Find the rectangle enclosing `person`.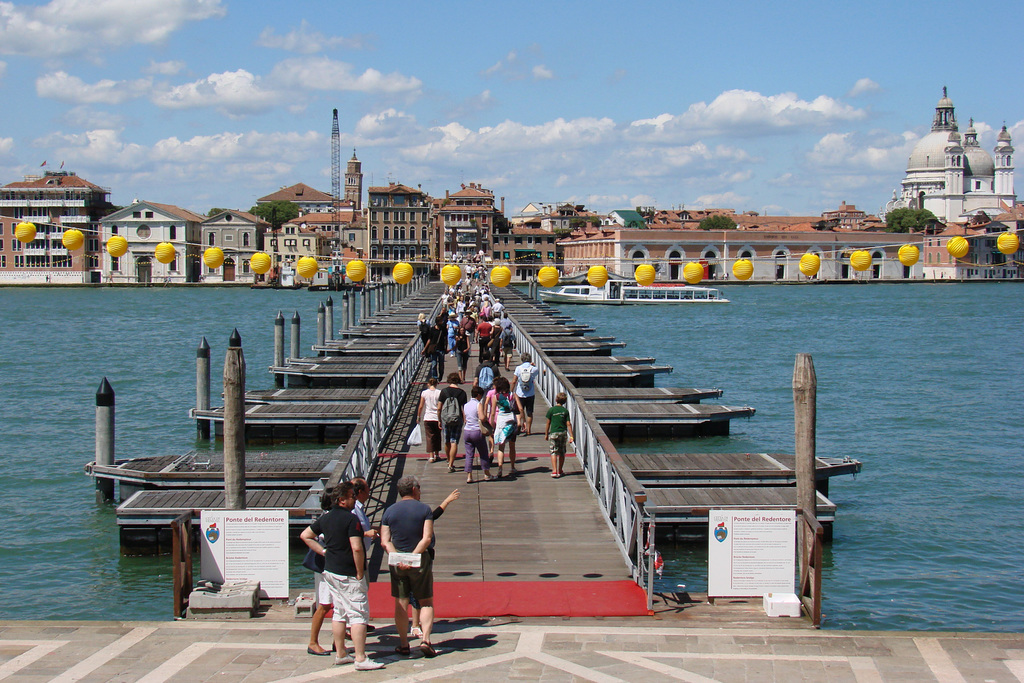
[x1=408, y1=487, x2=463, y2=629].
